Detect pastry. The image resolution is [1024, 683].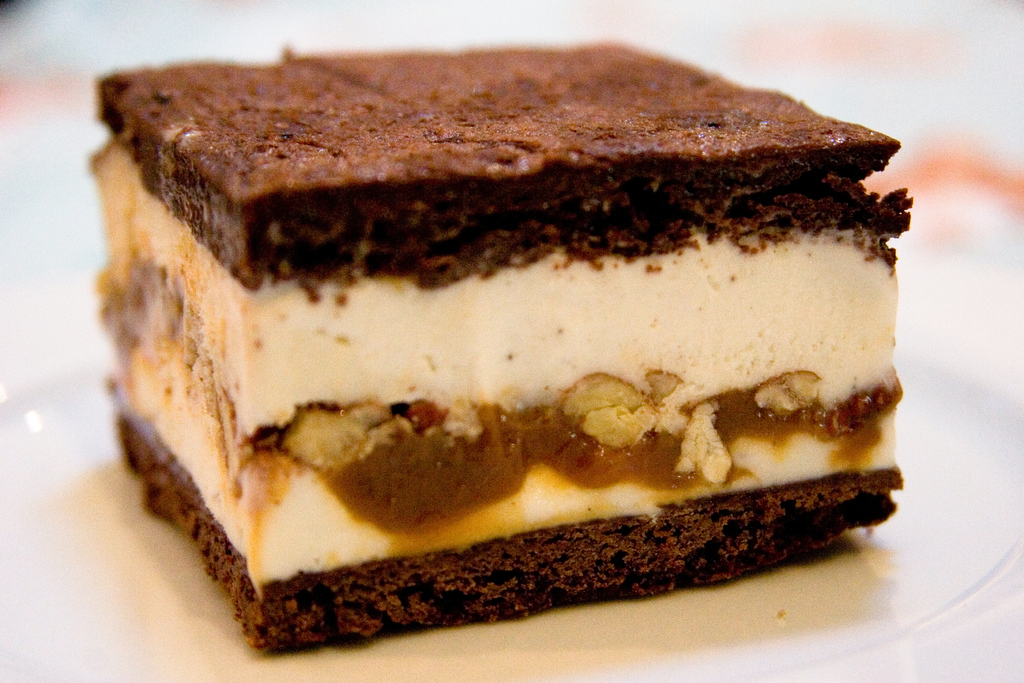
bbox=(102, 17, 948, 588).
